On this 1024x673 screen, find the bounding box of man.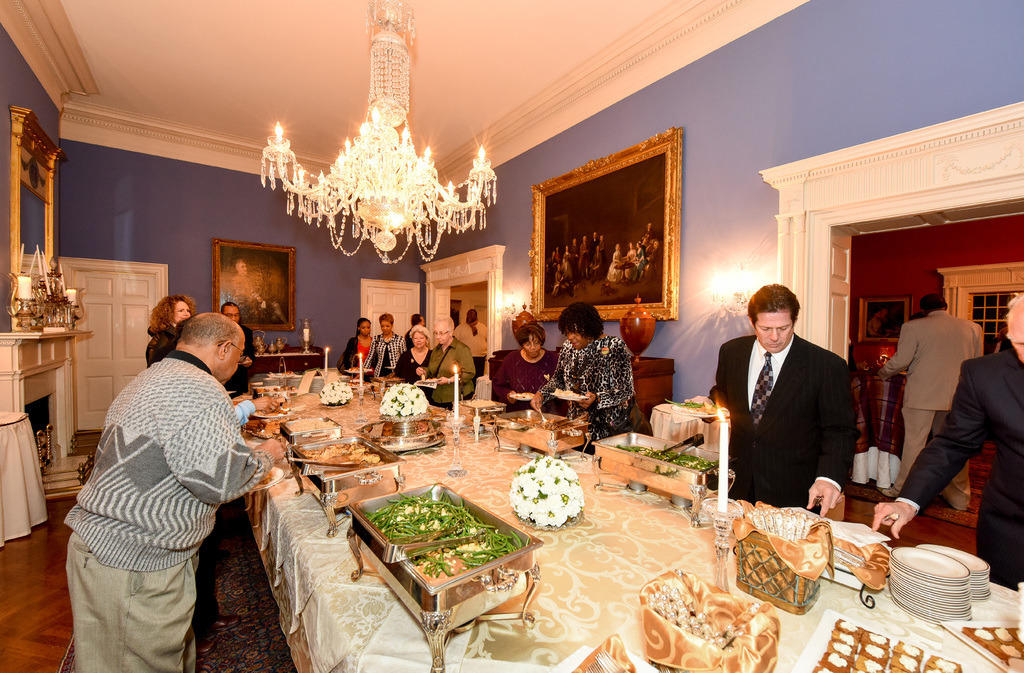
Bounding box: bbox=[62, 312, 292, 672].
